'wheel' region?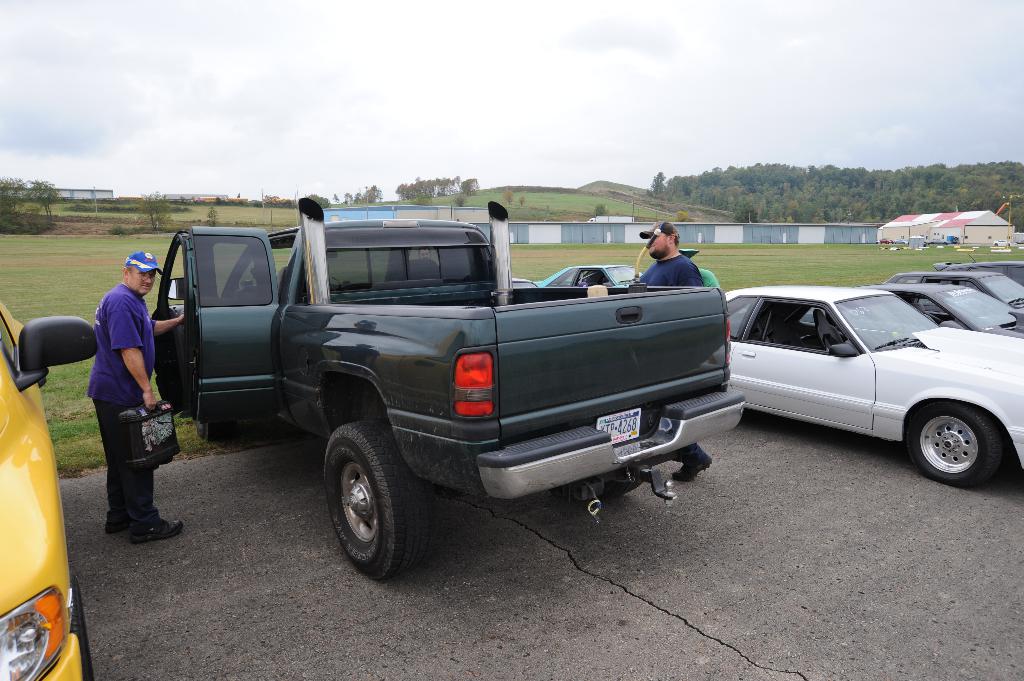
70/574/97/680
